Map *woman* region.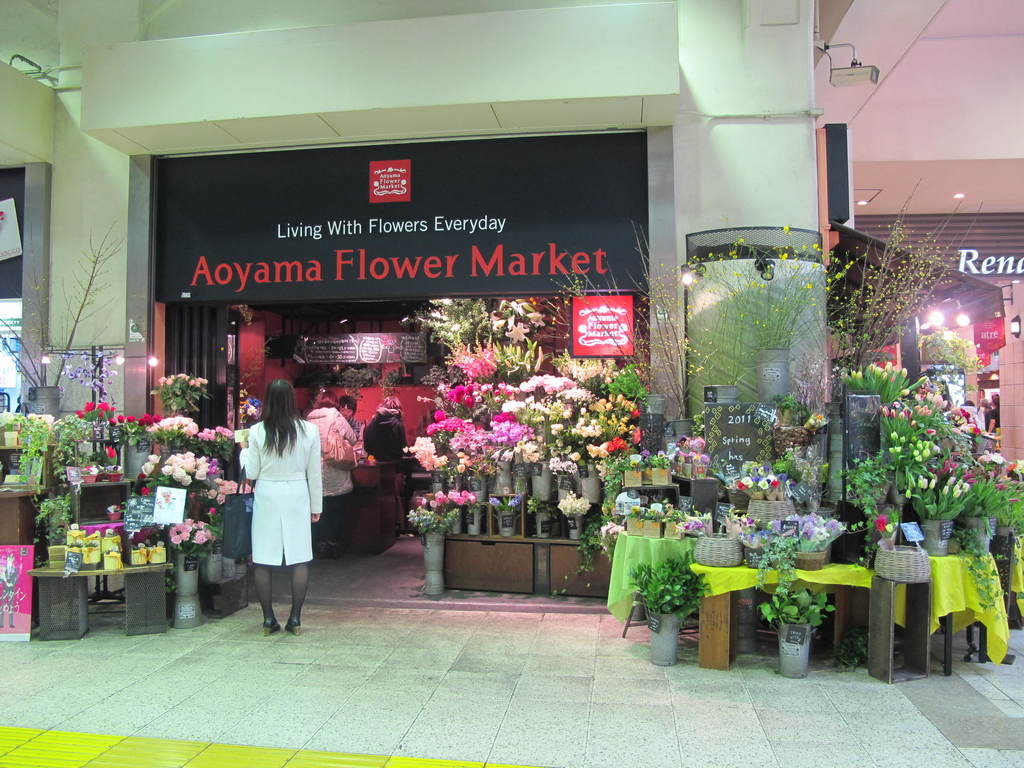
Mapped to 225,369,318,643.
